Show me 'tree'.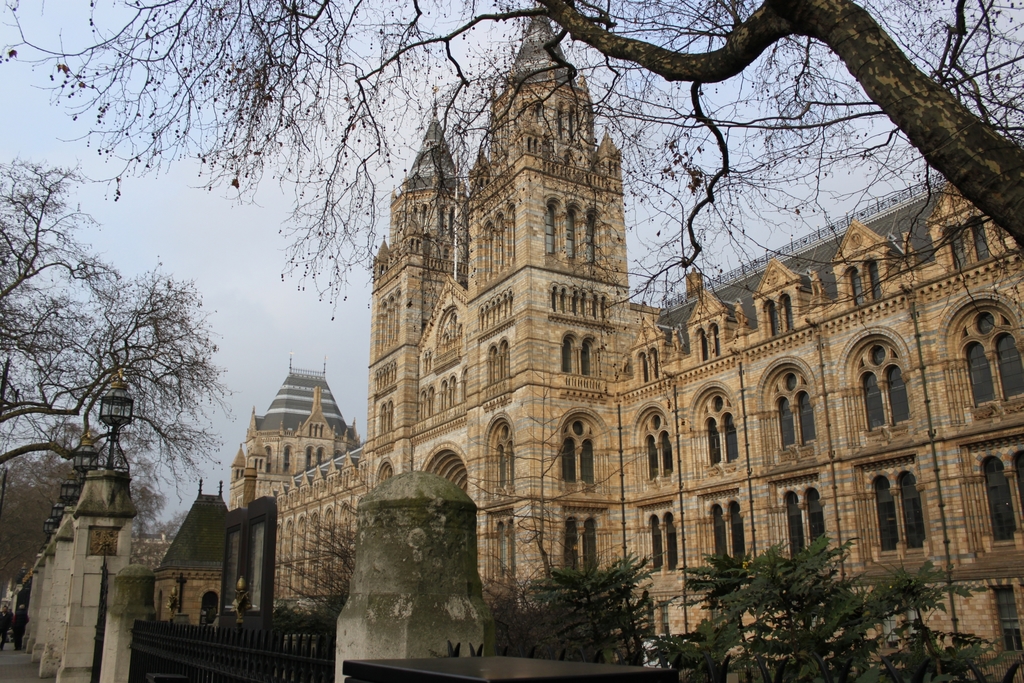
'tree' is here: bbox=(0, 0, 1023, 682).
